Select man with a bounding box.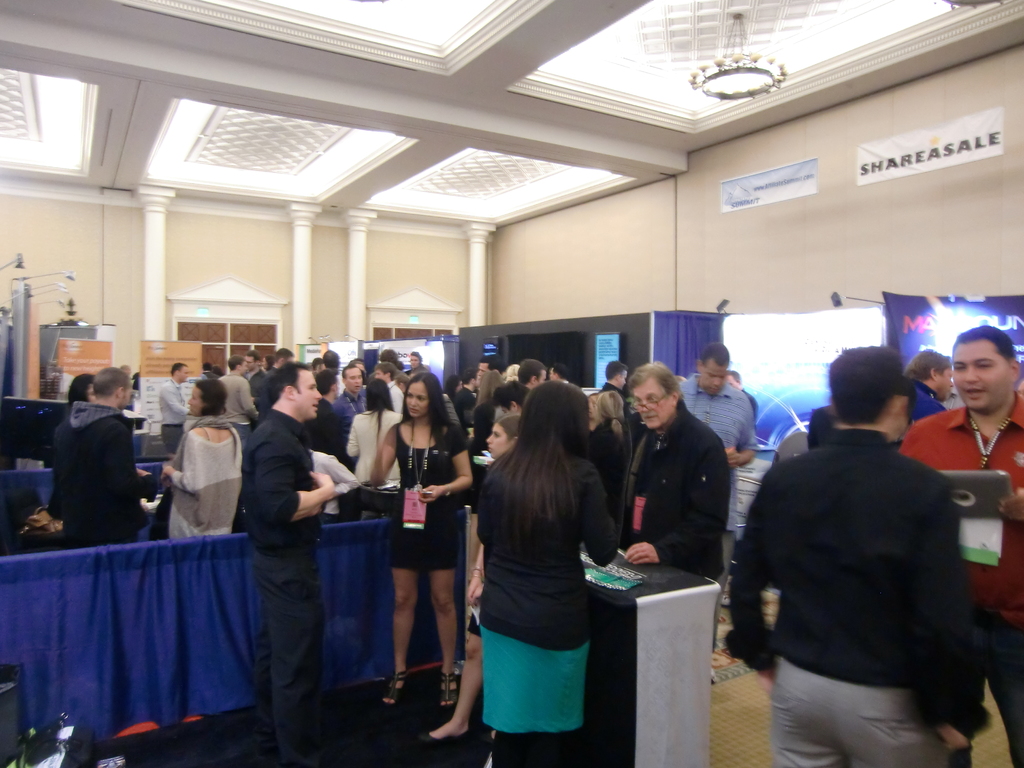
box=[53, 367, 156, 545].
